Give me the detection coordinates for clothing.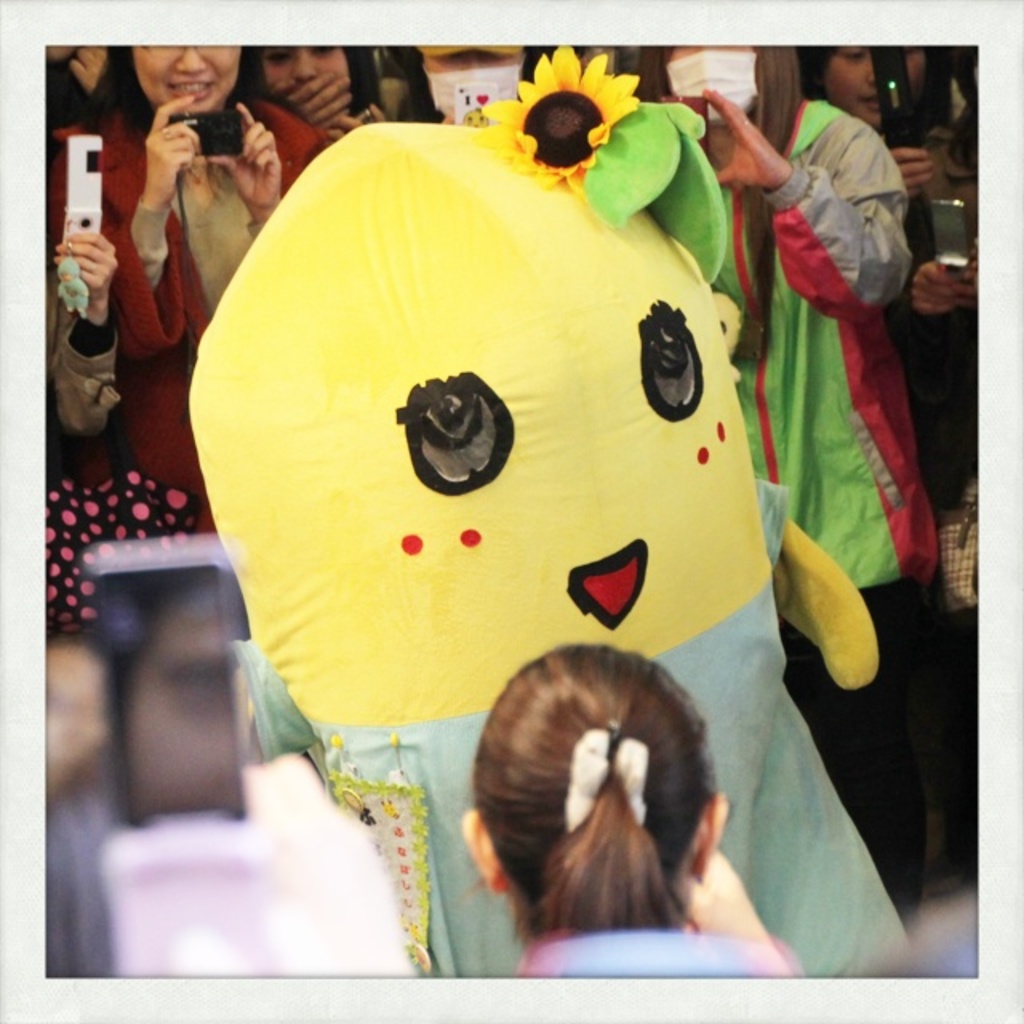
locate(854, 99, 982, 517).
